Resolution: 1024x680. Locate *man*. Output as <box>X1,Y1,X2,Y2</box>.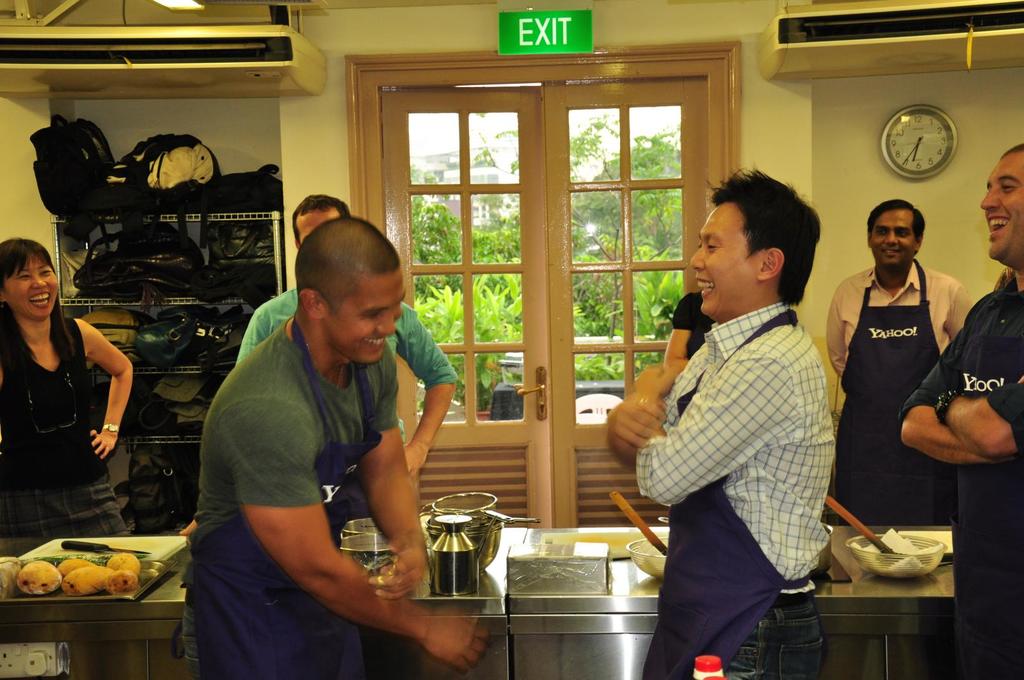
<box>237,194,461,477</box>.
